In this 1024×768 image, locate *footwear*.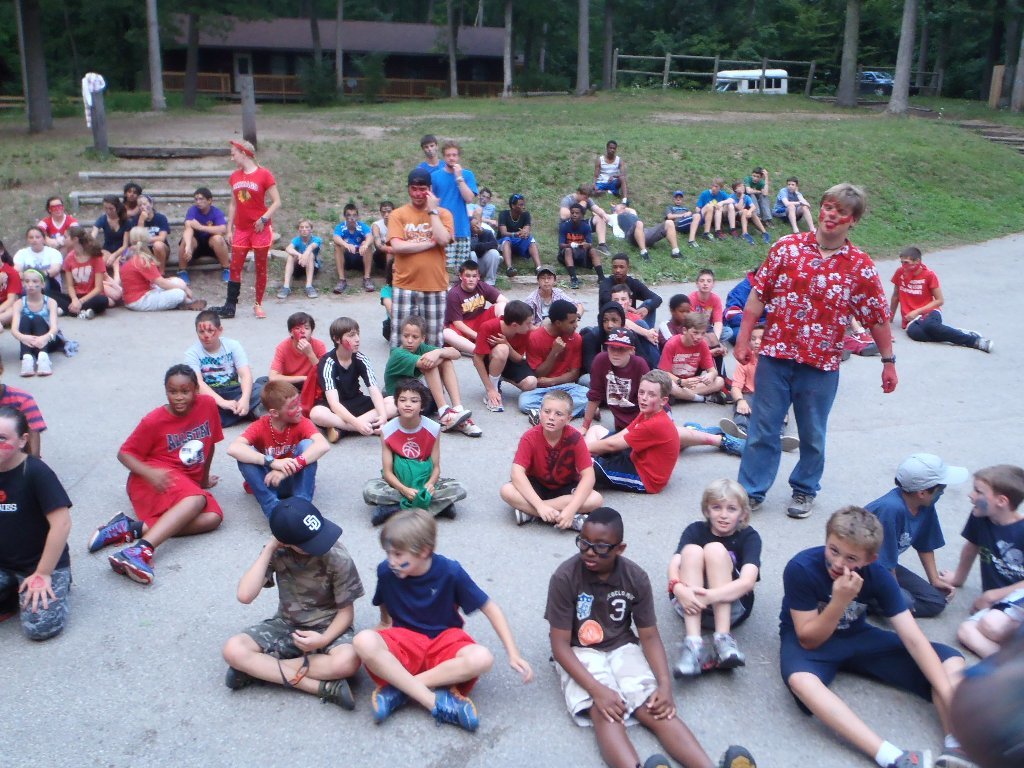
Bounding box: select_region(885, 748, 927, 767).
